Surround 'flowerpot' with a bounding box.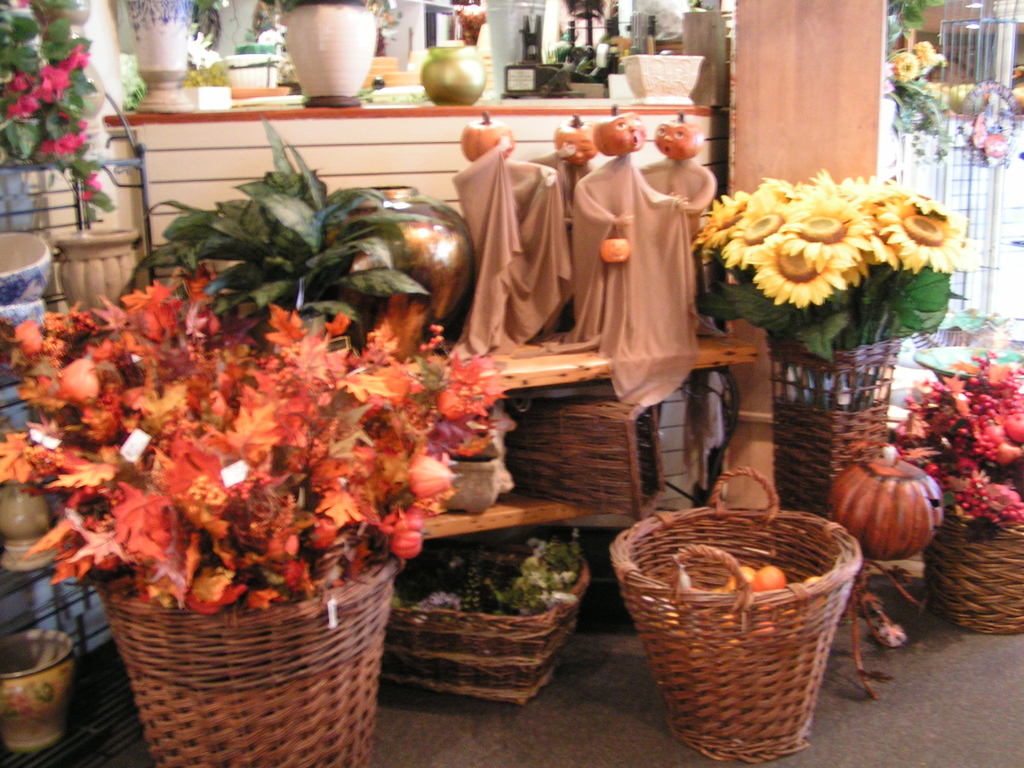
(280, 2, 376, 110).
